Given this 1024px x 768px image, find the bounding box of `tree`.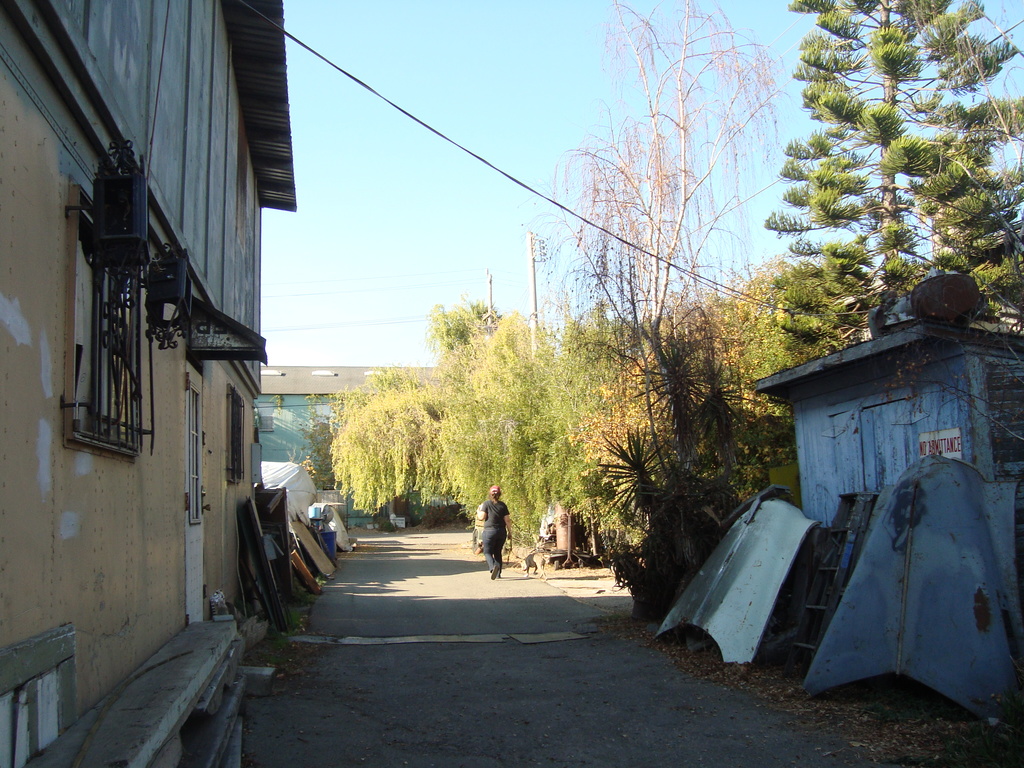
BBox(778, 0, 1023, 346).
